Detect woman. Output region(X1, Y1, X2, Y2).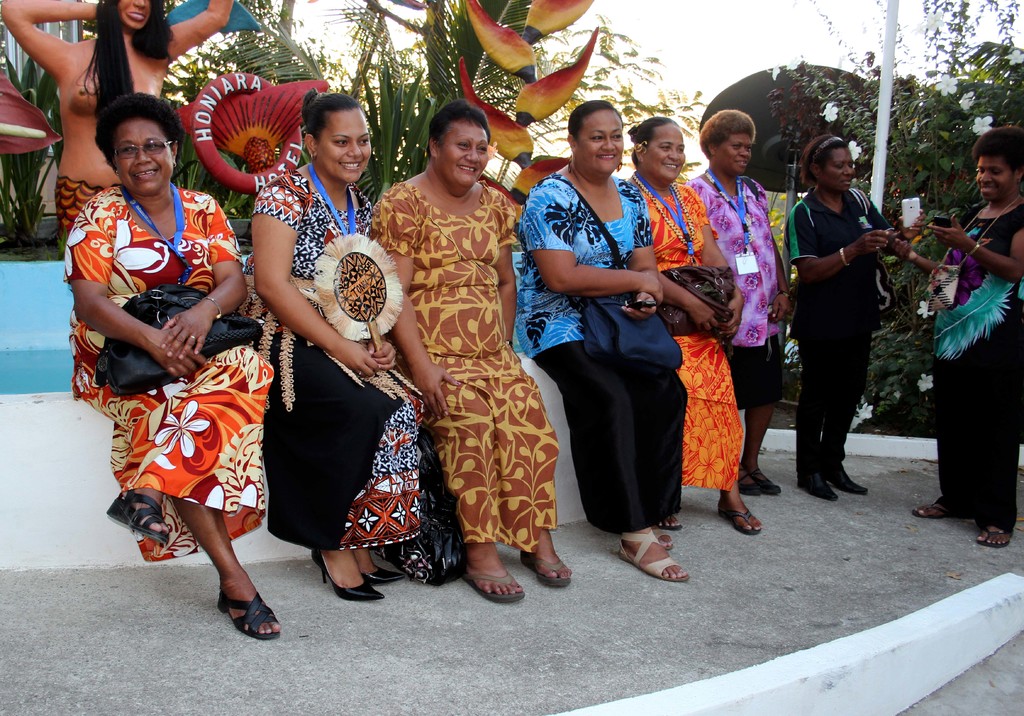
region(883, 127, 1023, 546).
